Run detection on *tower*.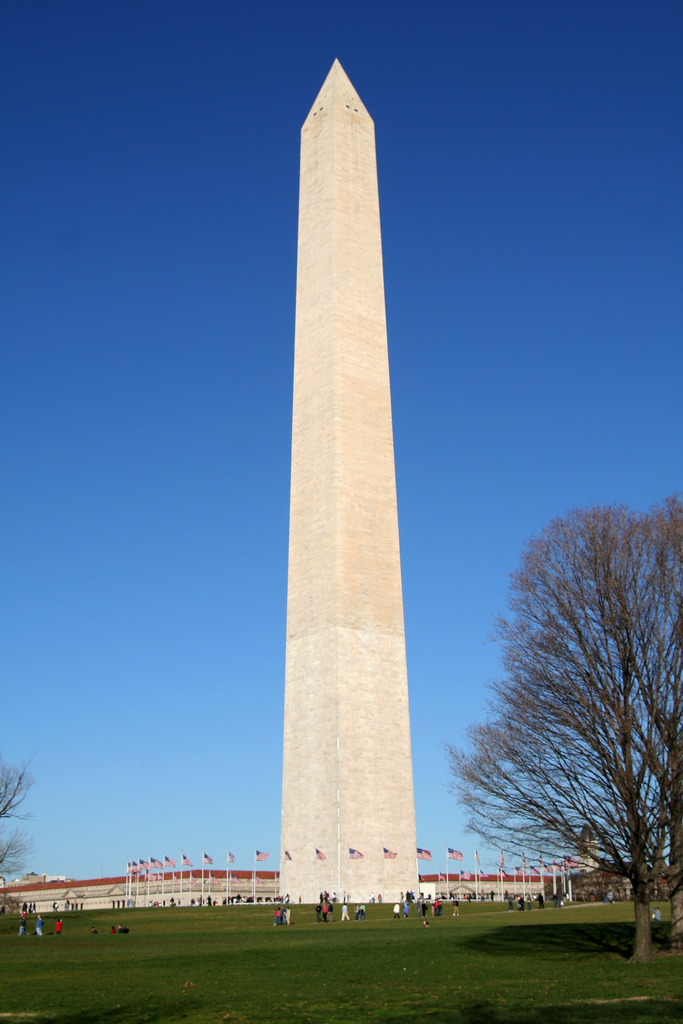
Result: box=[268, 198, 444, 900].
